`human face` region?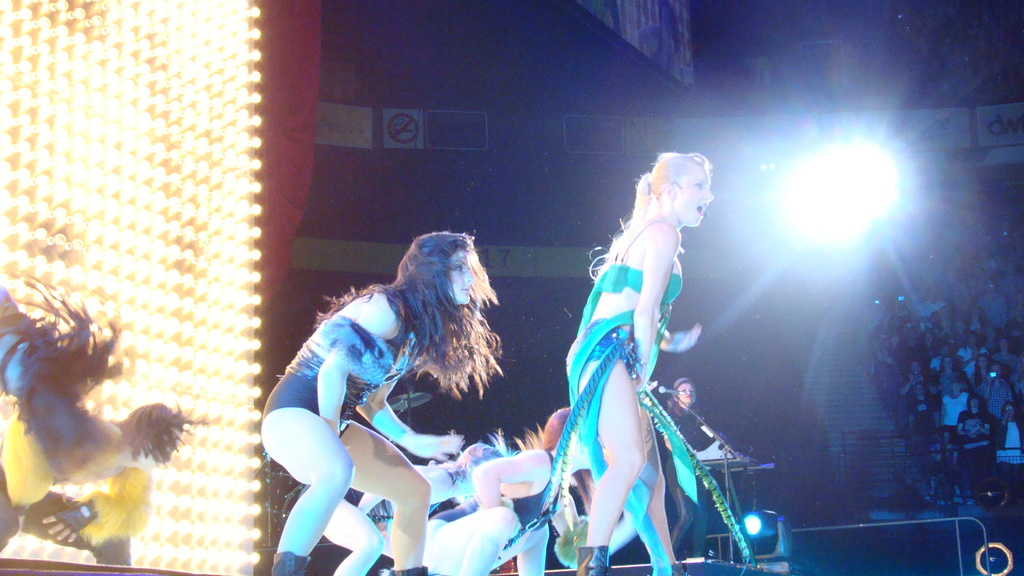
(left=1005, top=407, right=1014, bottom=422)
